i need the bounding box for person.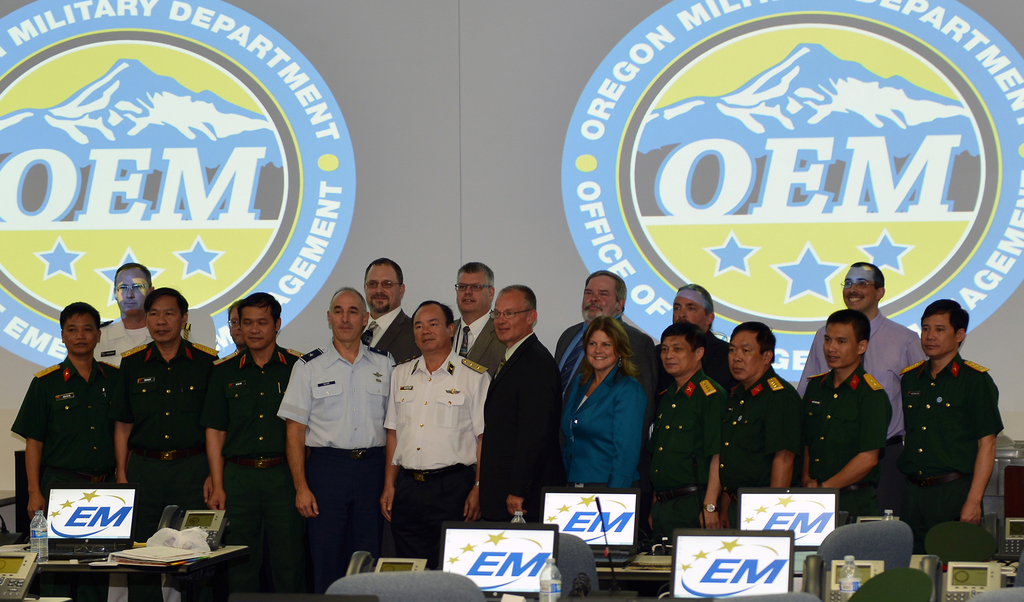
Here it is: (479, 281, 561, 523).
